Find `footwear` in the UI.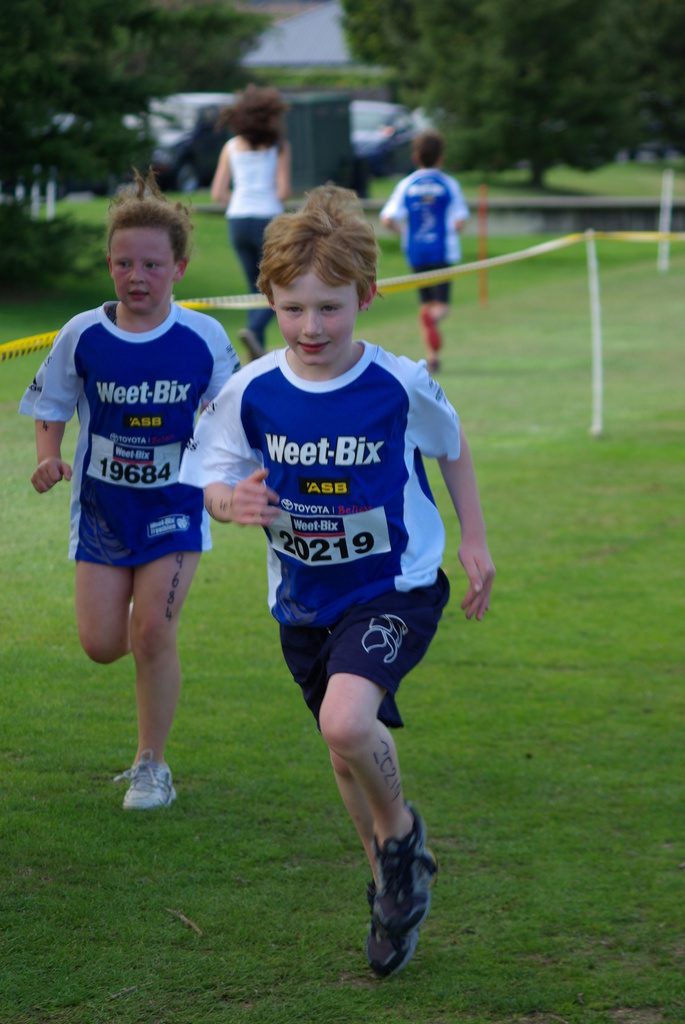
UI element at {"left": 371, "top": 888, "right": 401, "bottom": 980}.
